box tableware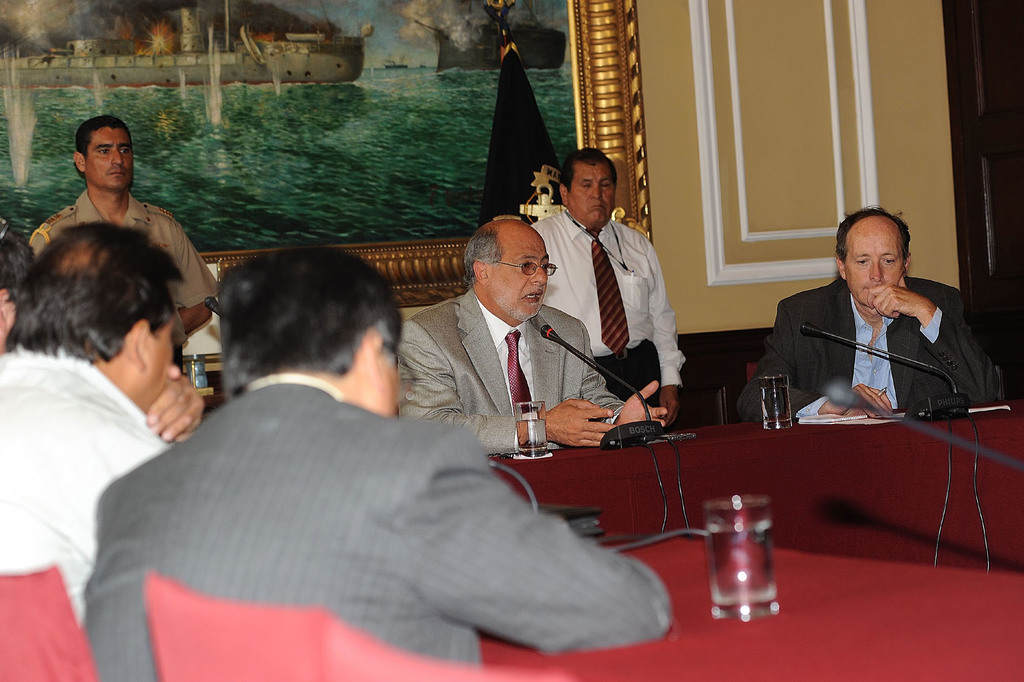
{"x1": 511, "y1": 398, "x2": 551, "y2": 460}
